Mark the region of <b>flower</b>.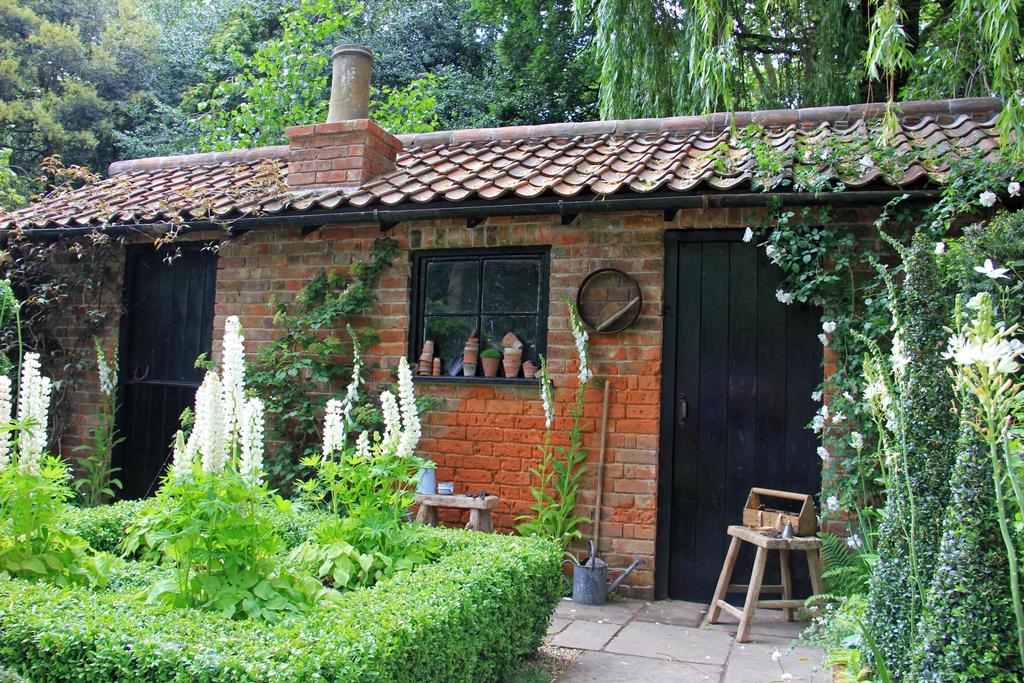
Region: 742, 228, 755, 240.
